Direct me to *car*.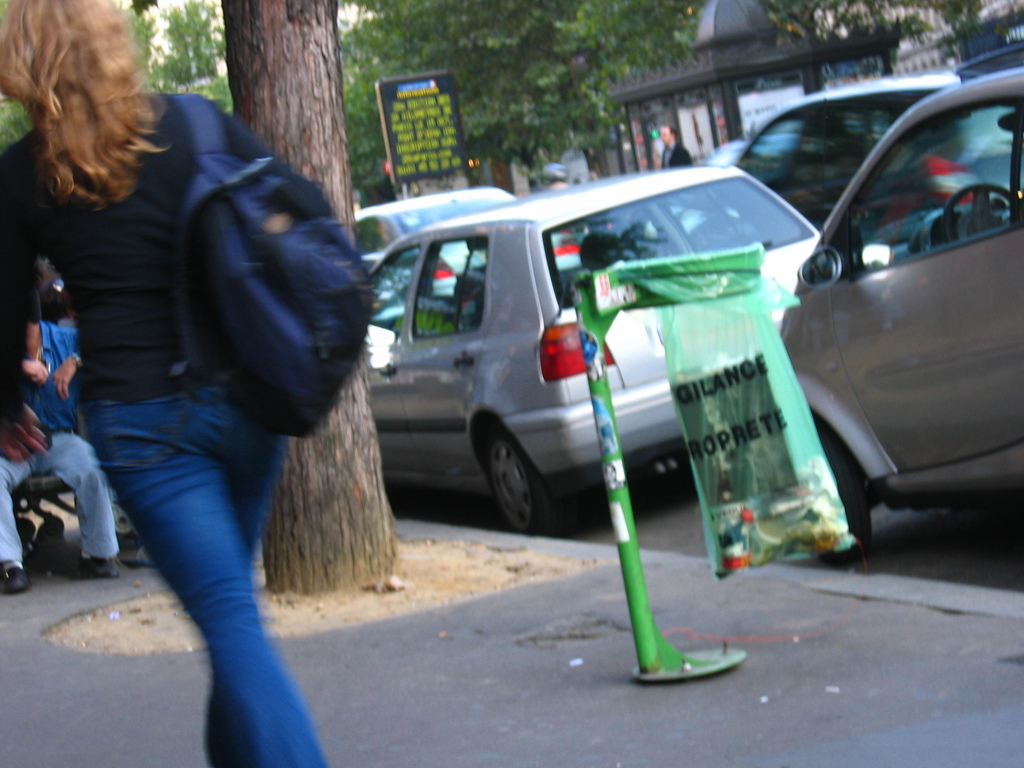
Direction: Rect(354, 184, 585, 323).
